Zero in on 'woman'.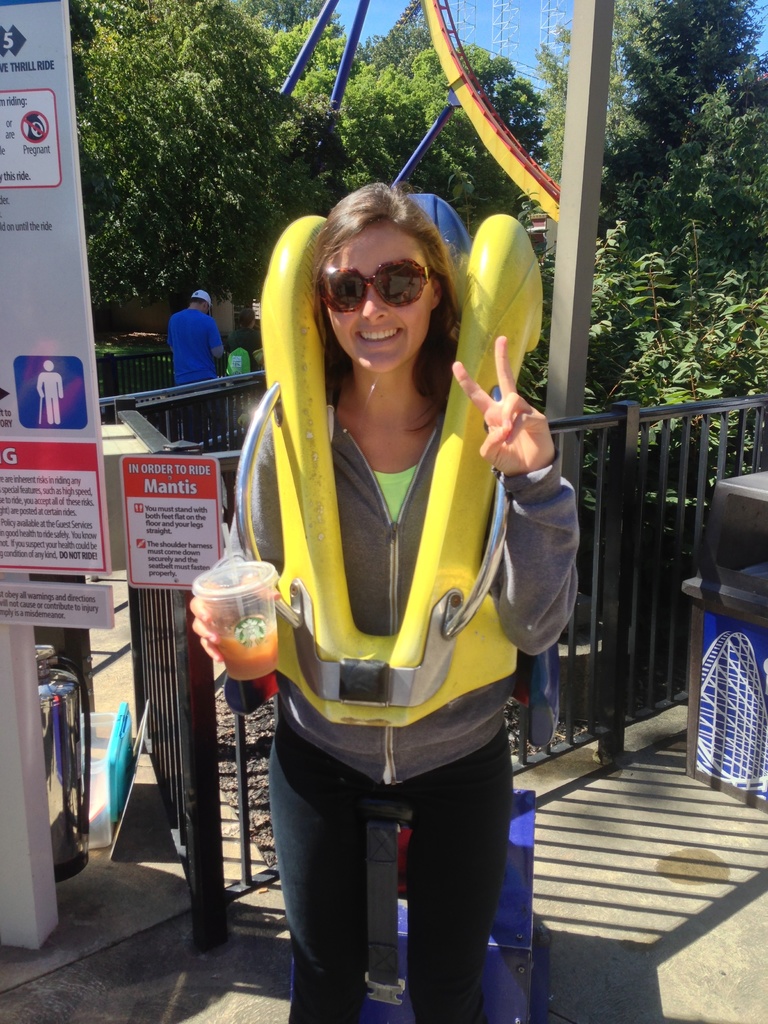
Zeroed in: [left=232, top=144, right=553, bottom=1023].
